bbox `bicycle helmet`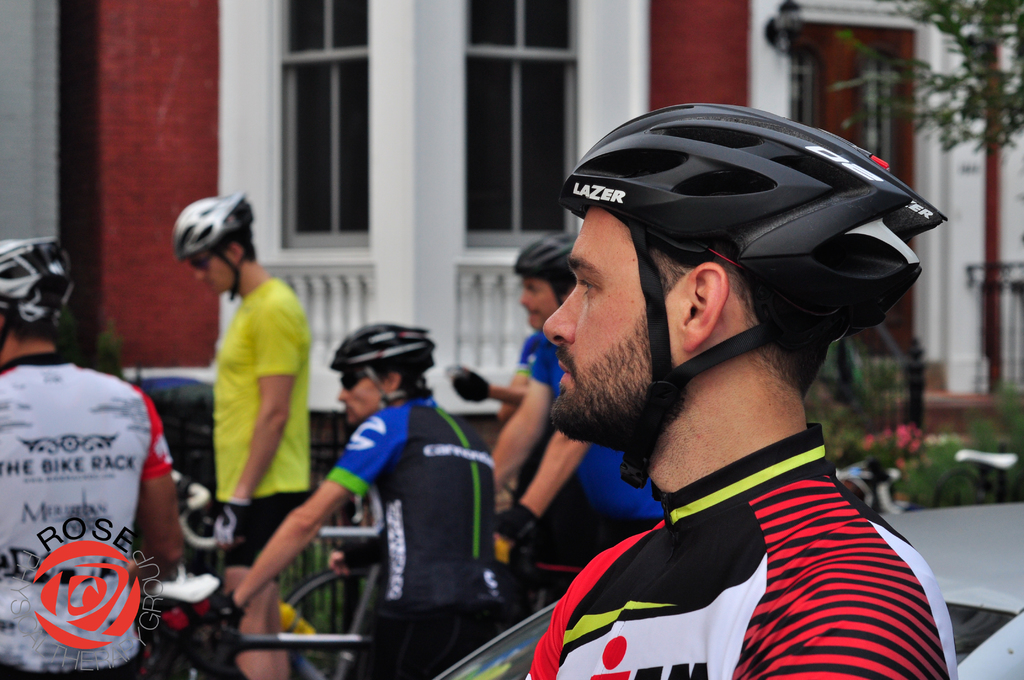
{"x1": 563, "y1": 105, "x2": 956, "y2": 495}
